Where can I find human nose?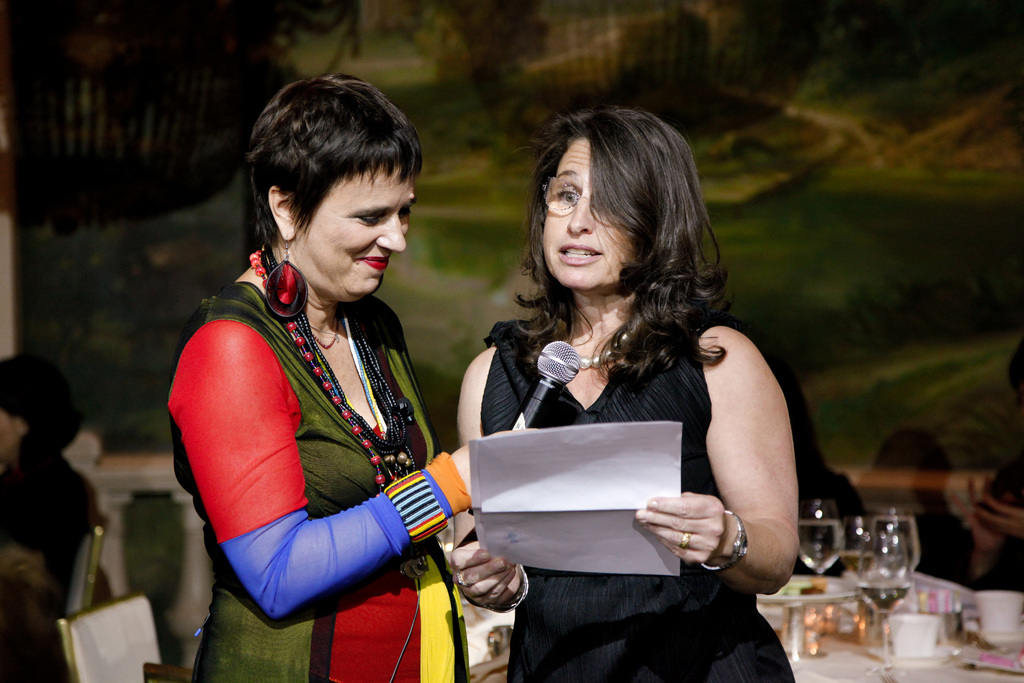
You can find it at (x1=568, y1=191, x2=593, y2=235).
